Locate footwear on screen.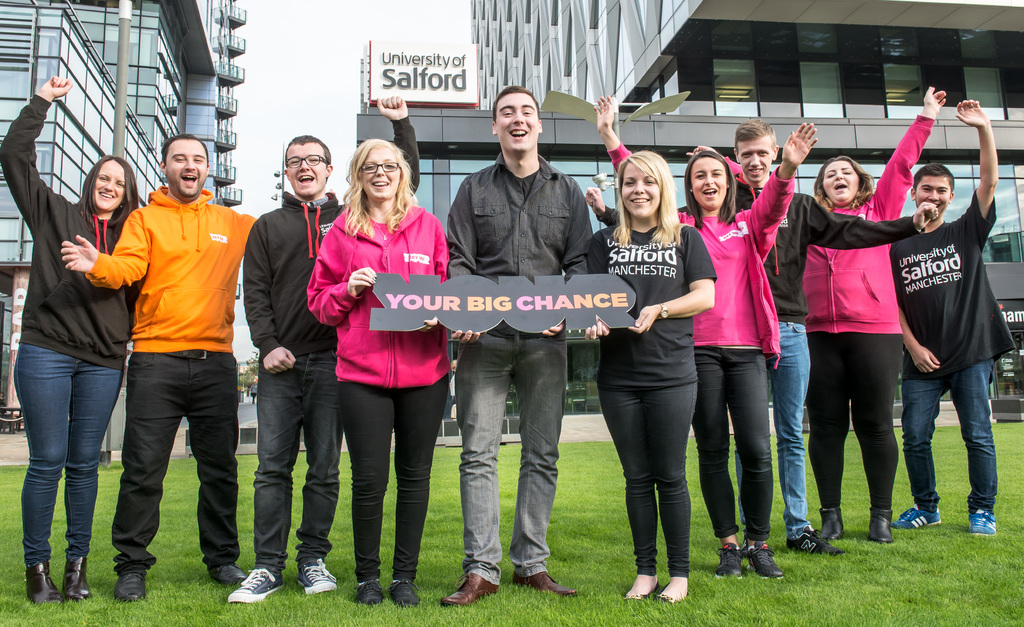
On screen at bbox=(714, 544, 746, 580).
